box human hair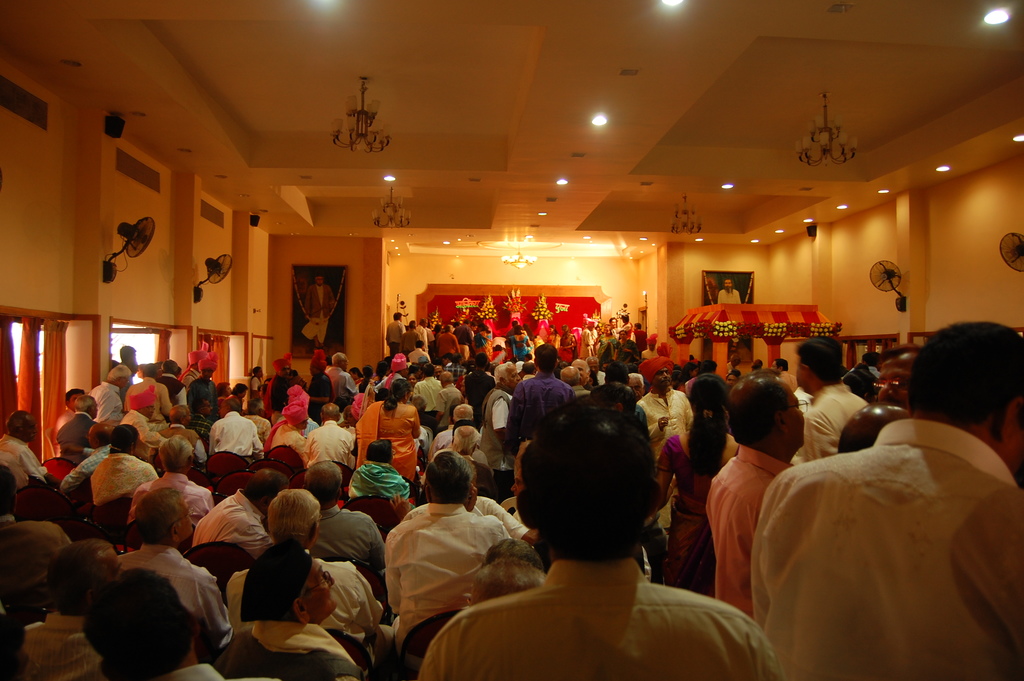
BBox(0, 464, 17, 514)
